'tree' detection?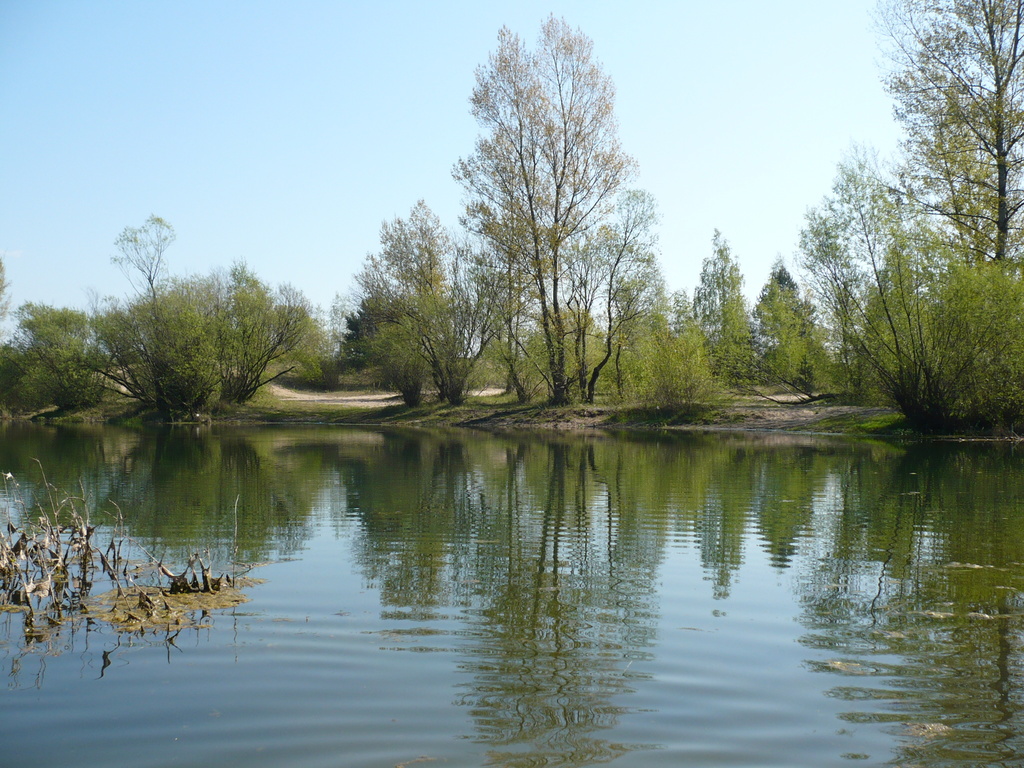
443/4/634/401
